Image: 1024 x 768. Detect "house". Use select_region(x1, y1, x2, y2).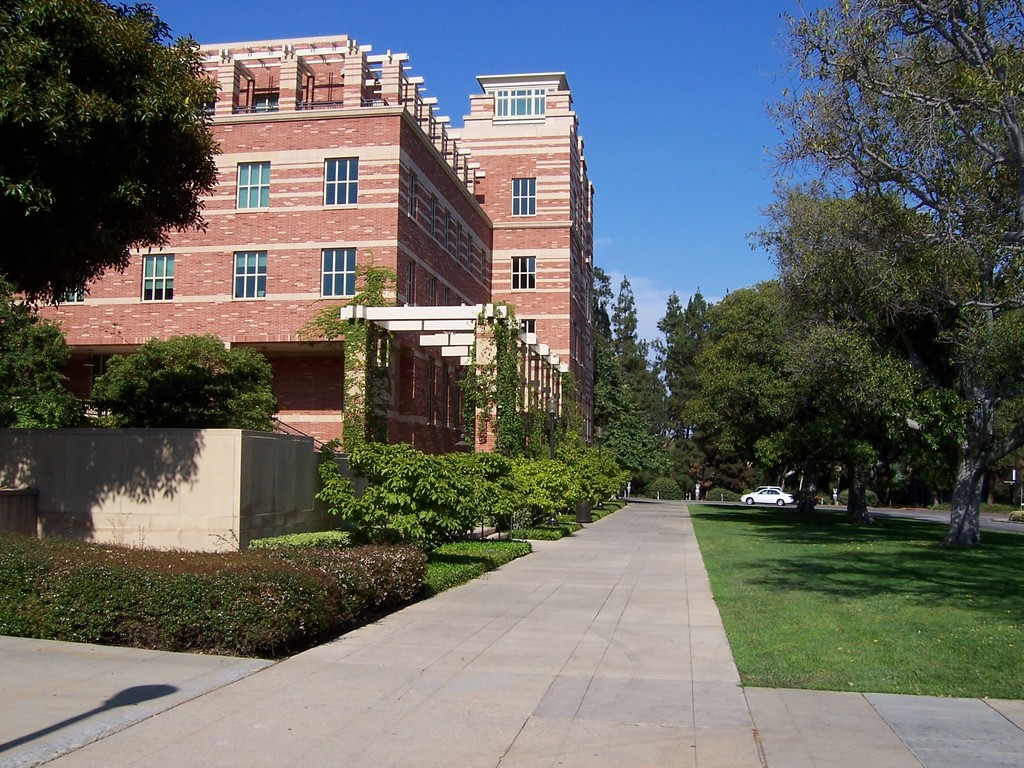
select_region(666, 435, 755, 494).
